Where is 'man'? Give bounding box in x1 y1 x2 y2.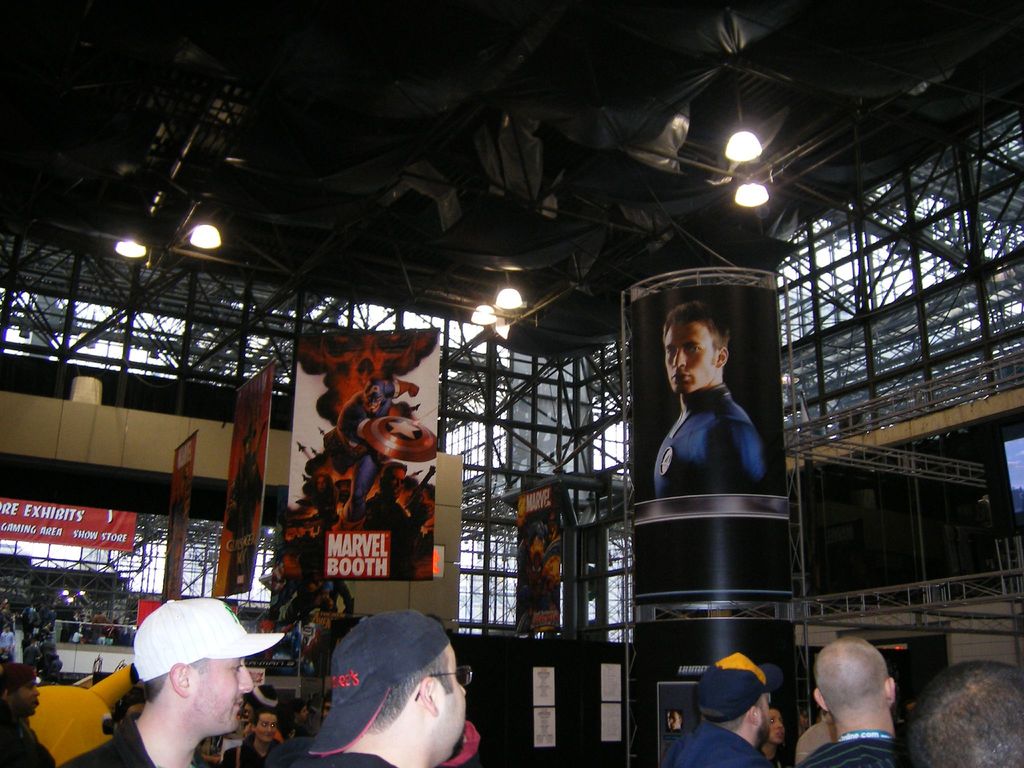
276 696 316 742.
